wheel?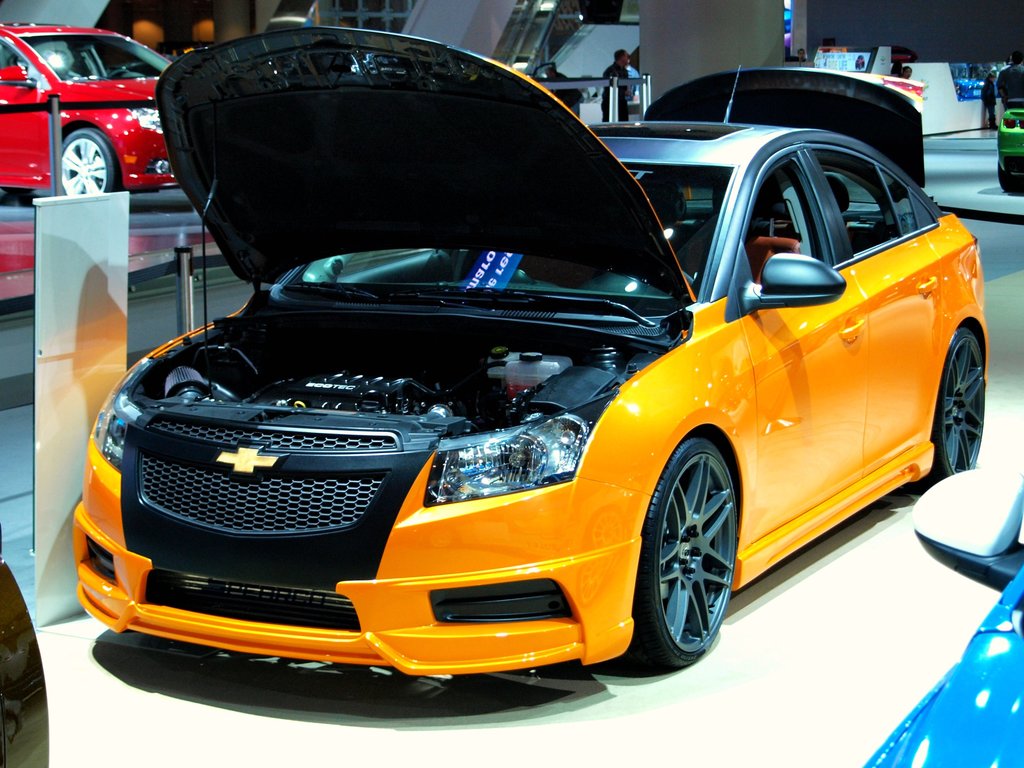
crop(57, 132, 127, 204)
